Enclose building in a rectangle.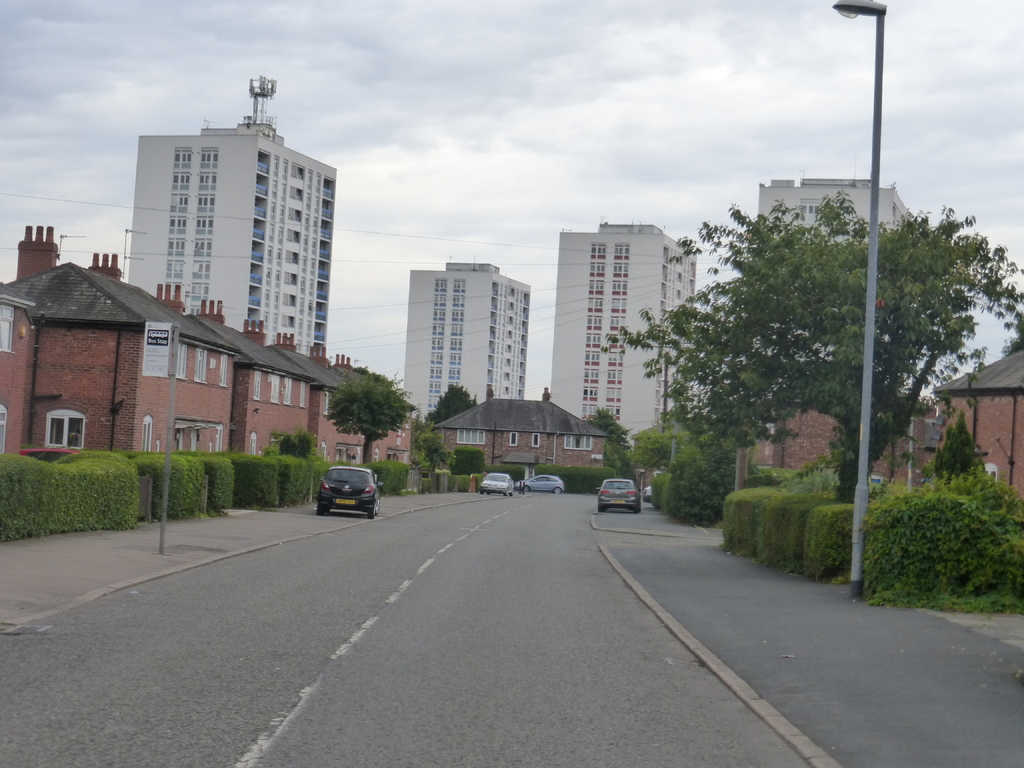
left=0, top=224, right=369, bottom=470.
